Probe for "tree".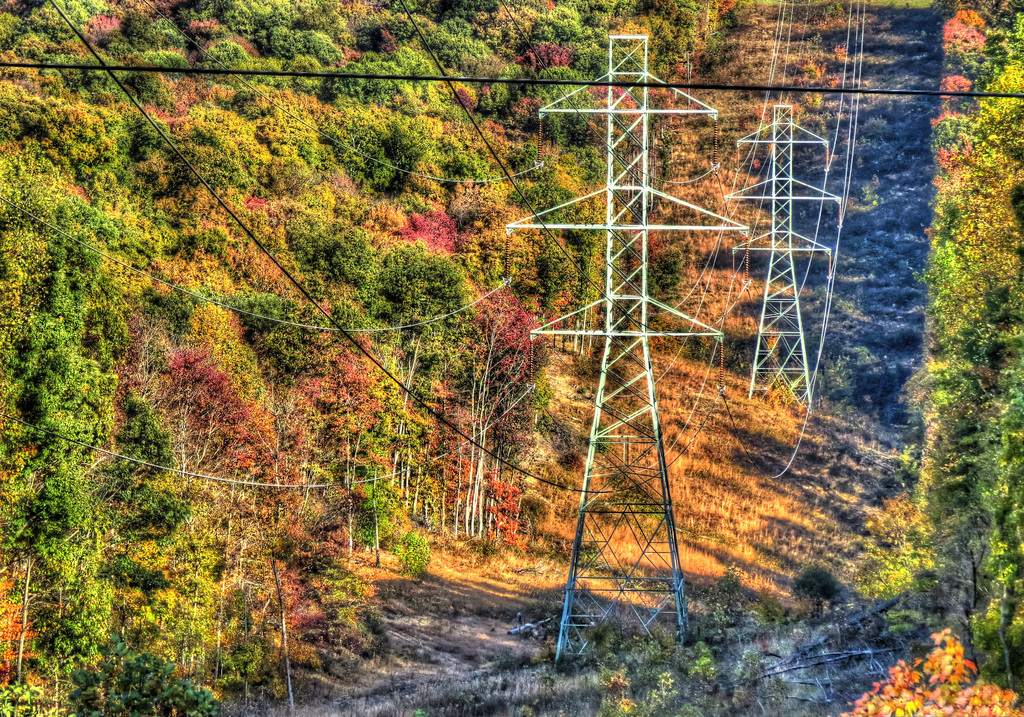
Probe result: rect(845, 627, 1023, 716).
